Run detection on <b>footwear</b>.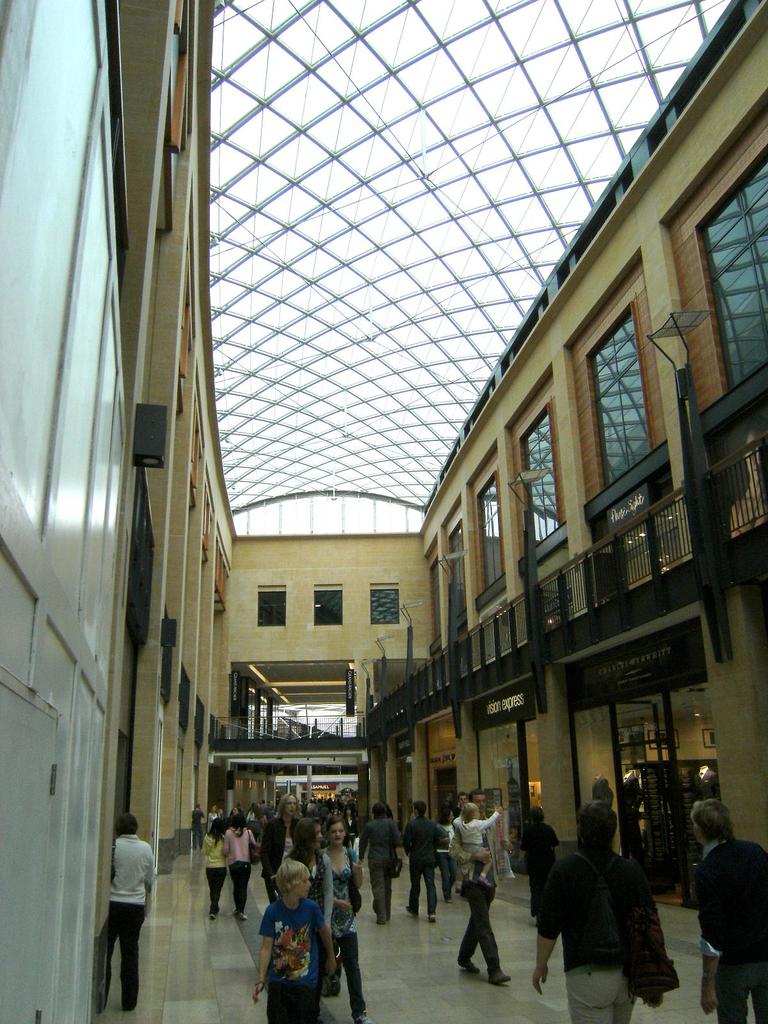
Result: 209 911 216 925.
